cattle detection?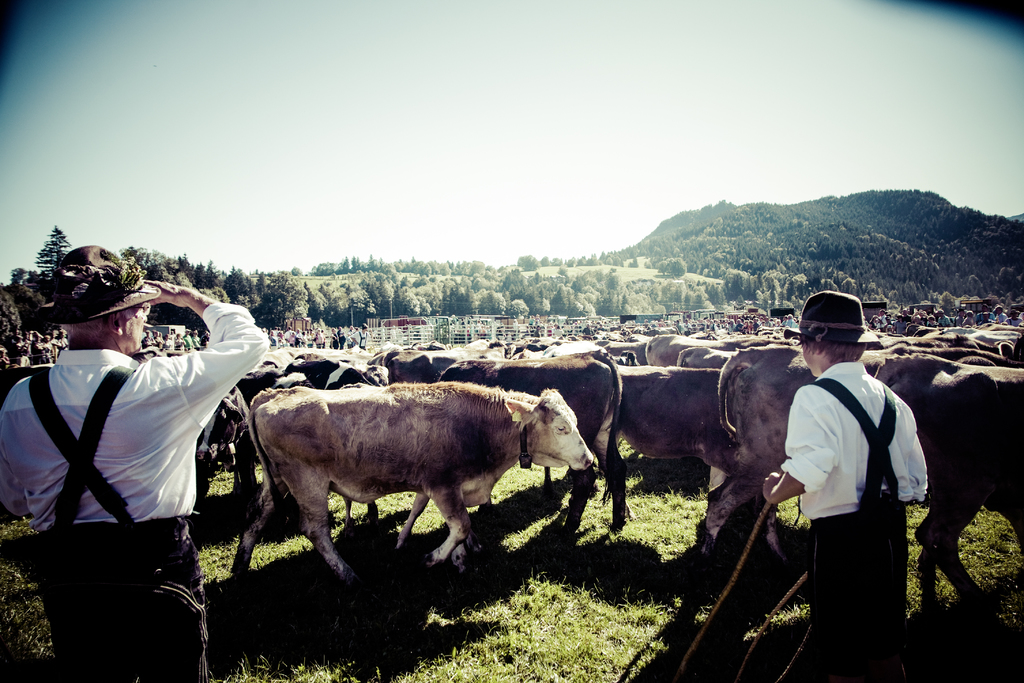
Rect(276, 361, 378, 529)
